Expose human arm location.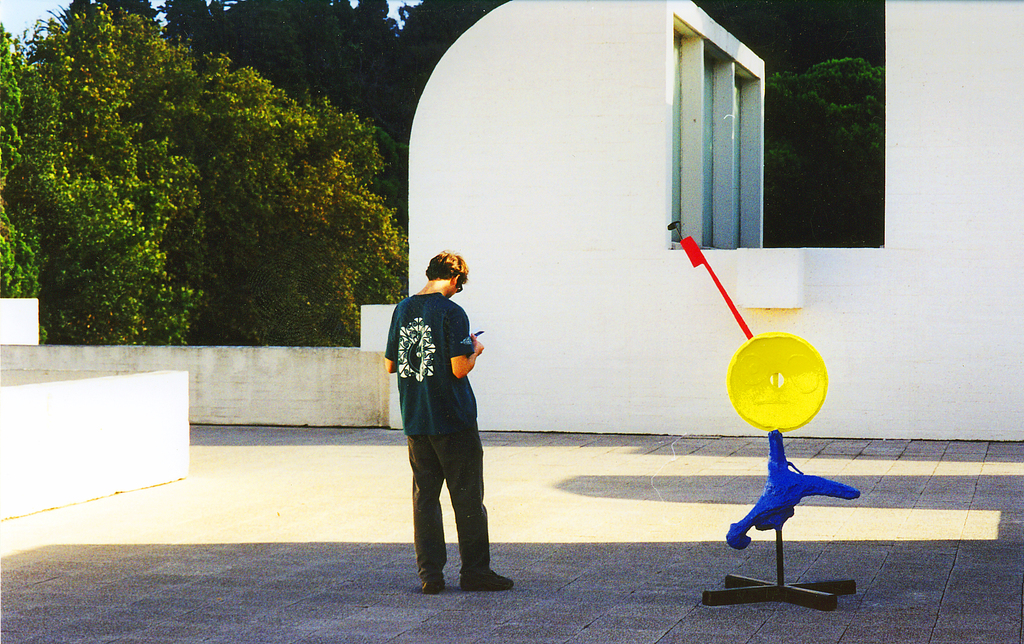
Exposed at {"x1": 380, "y1": 302, "x2": 405, "y2": 371}.
